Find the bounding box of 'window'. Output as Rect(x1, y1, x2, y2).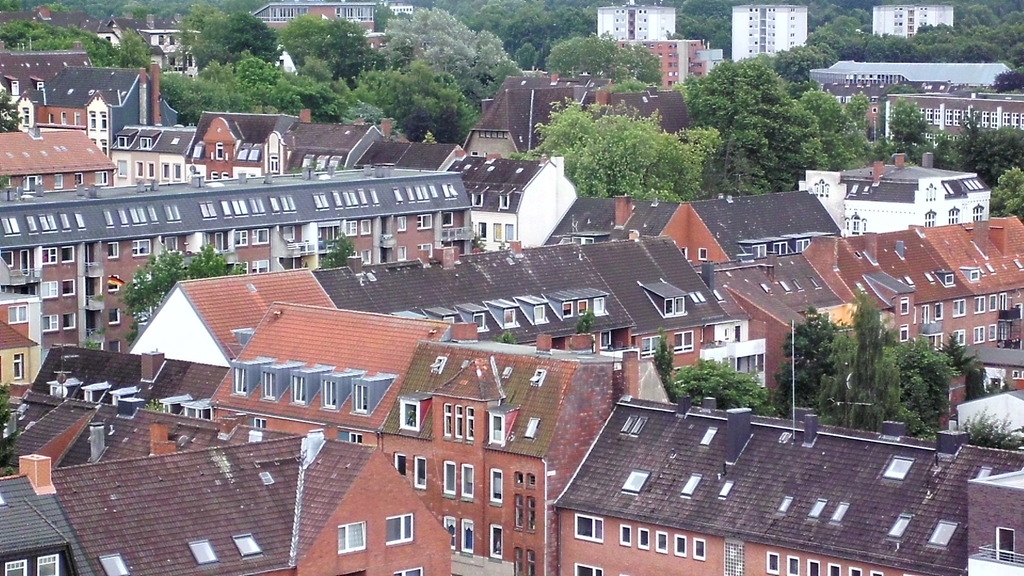
Rect(717, 479, 737, 497).
